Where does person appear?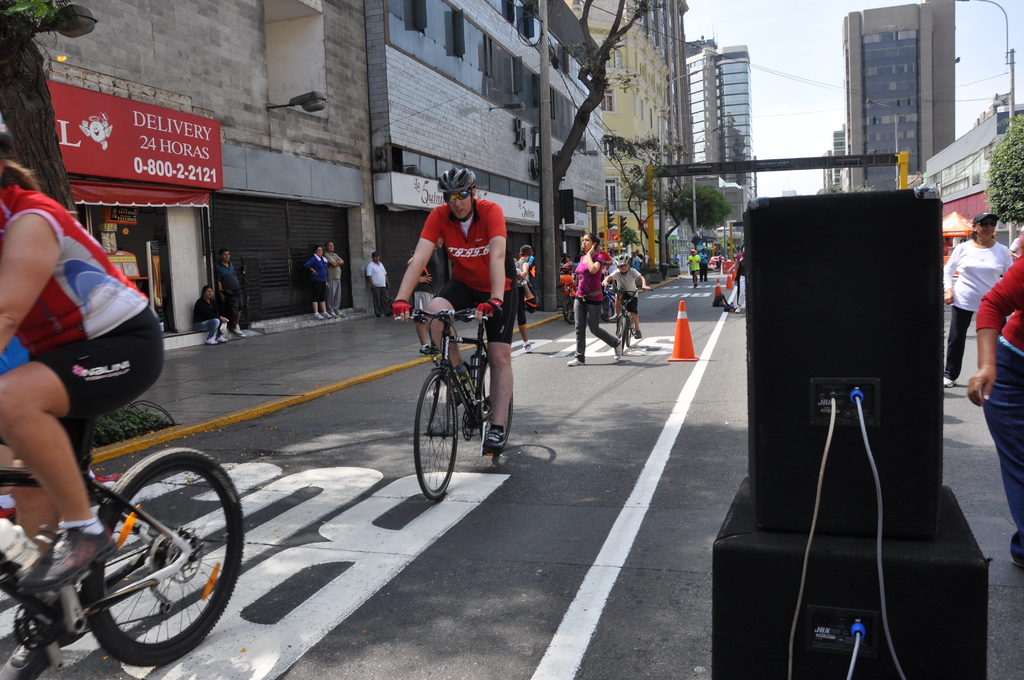
Appears at x1=0 y1=160 x2=163 y2=679.
